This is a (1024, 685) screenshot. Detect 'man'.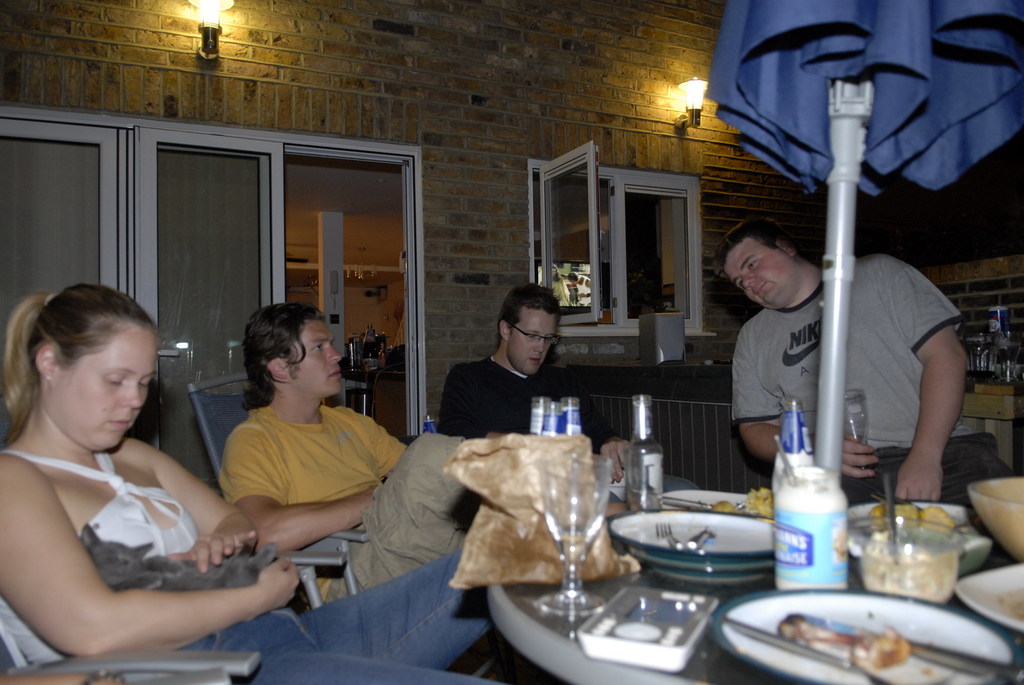
pyautogui.locateOnScreen(435, 285, 639, 474).
